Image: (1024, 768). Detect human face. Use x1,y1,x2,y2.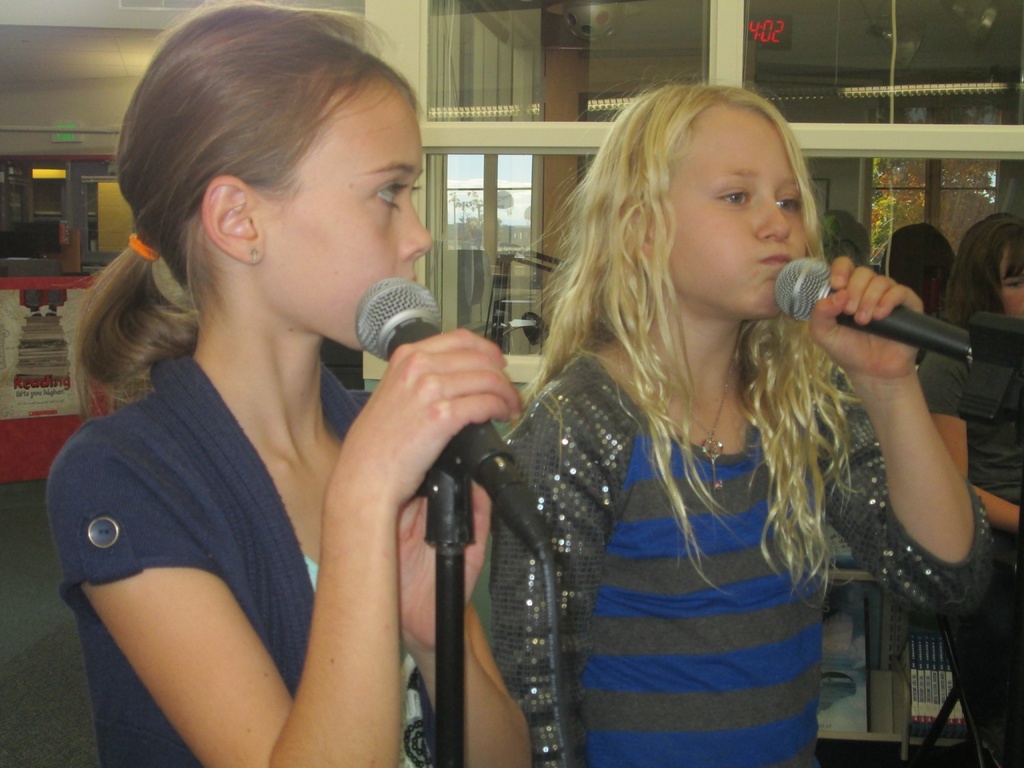
998,252,1023,322.
